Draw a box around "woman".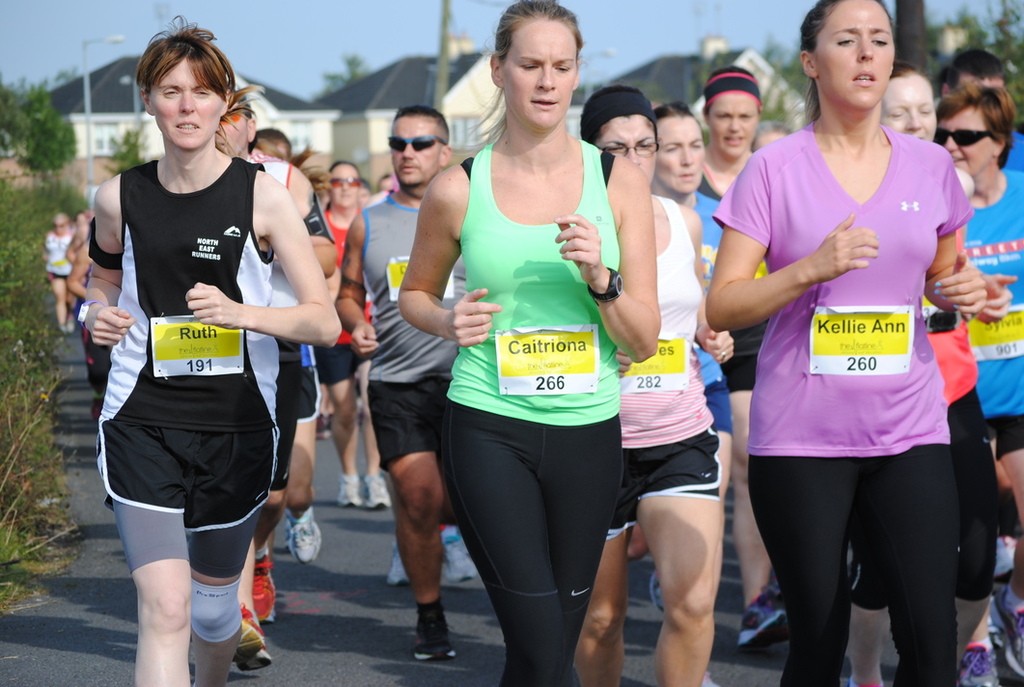
(x1=706, y1=0, x2=987, y2=686).
